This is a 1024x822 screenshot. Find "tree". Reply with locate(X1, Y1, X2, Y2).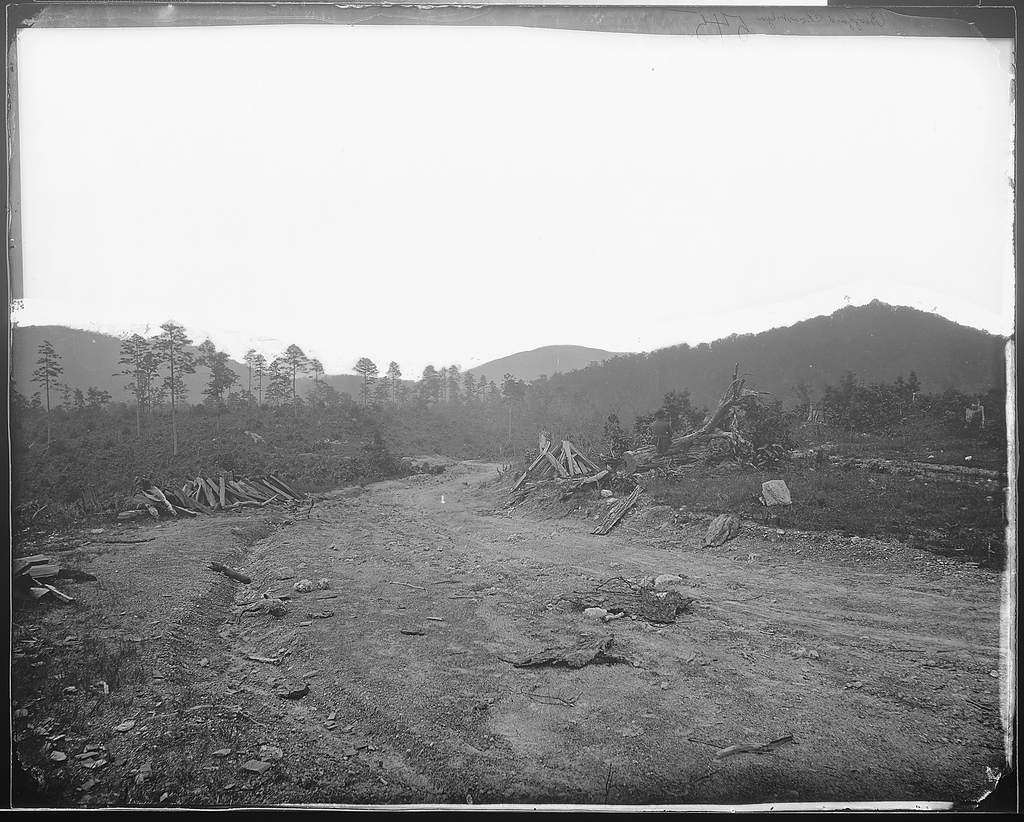
locate(83, 377, 118, 413).
